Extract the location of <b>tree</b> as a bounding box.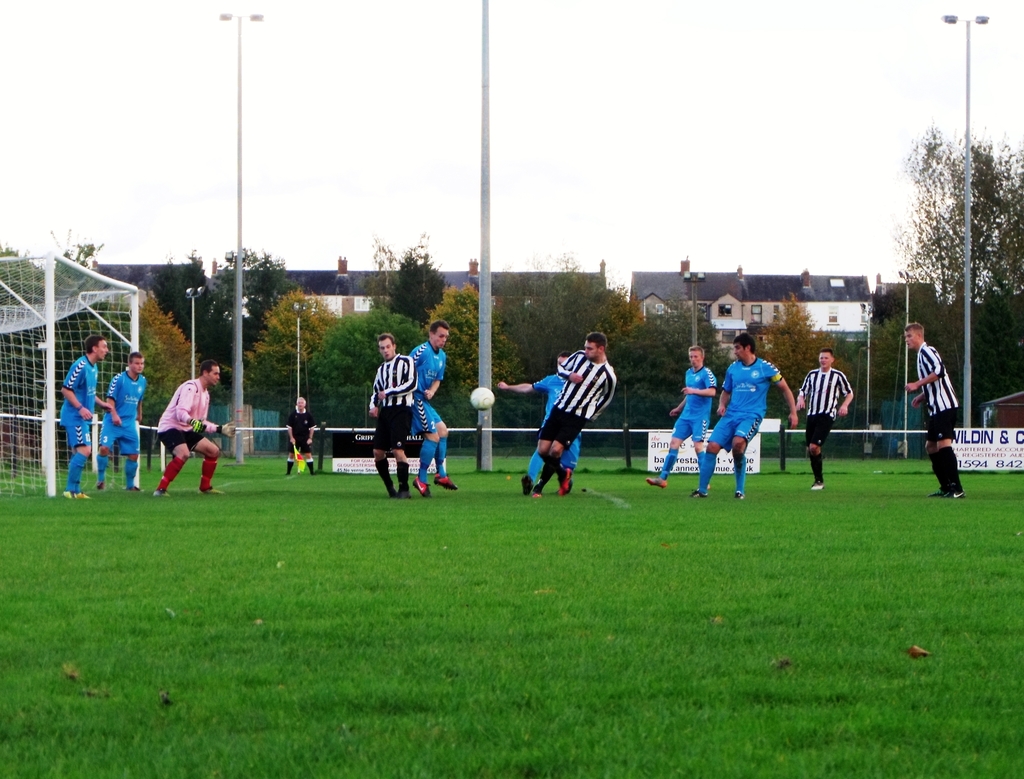
(left=858, top=296, right=967, bottom=432).
